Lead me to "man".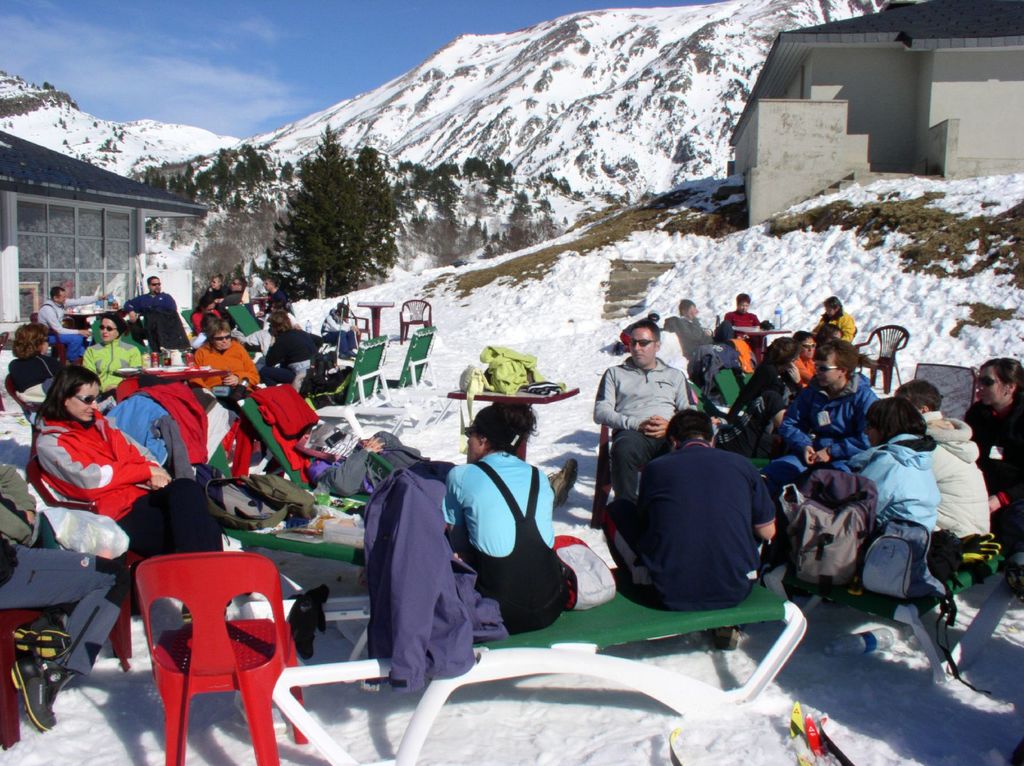
Lead to pyautogui.locateOnScreen(35, 285, 108, 367).
